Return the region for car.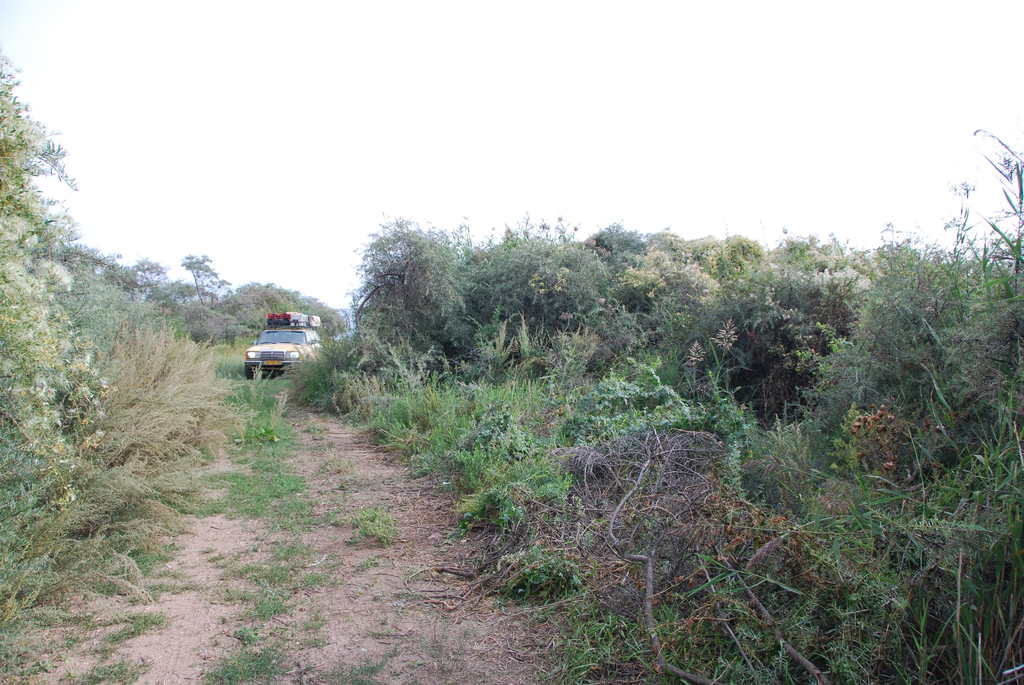
241/317/325/376.
